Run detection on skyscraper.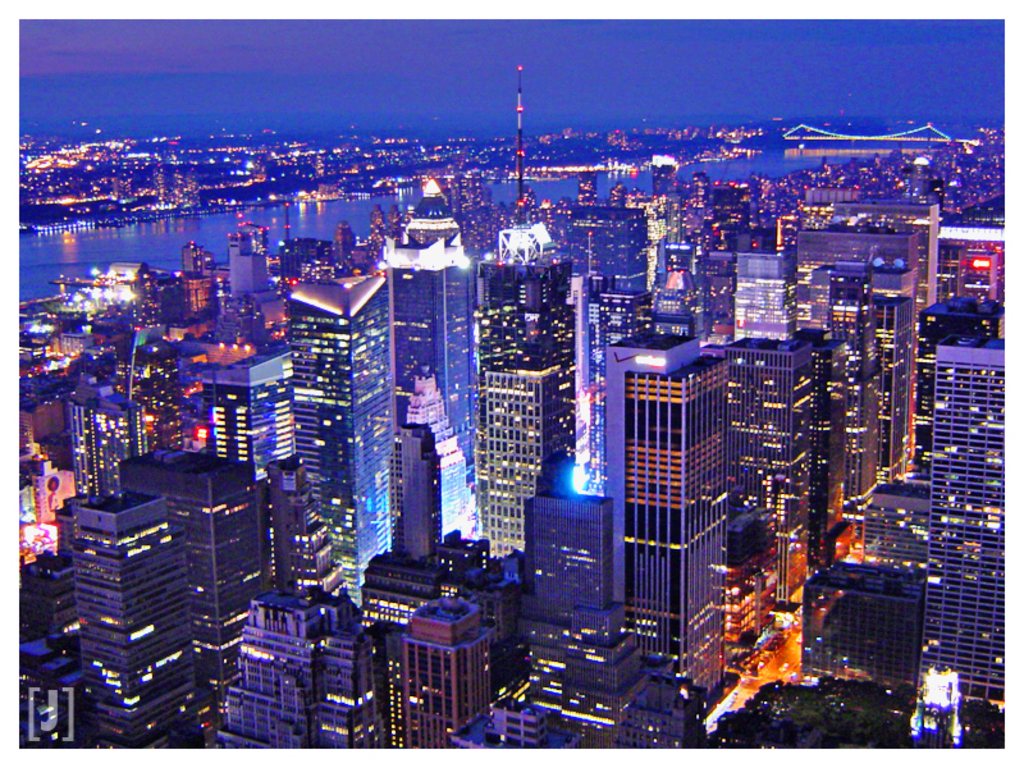
Result: pyautogui.locateOnScreen(643, 163, 678, 227).
